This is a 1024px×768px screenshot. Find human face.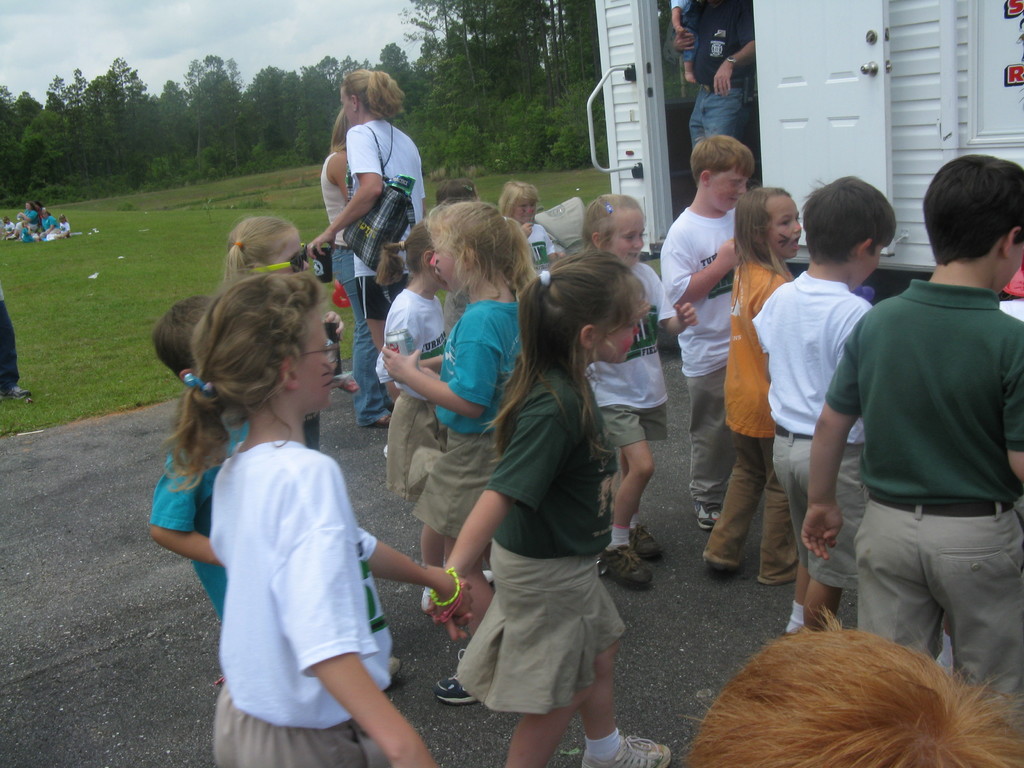
Bounding box: [x1=297, y1=306, x2=335, y2=410].
